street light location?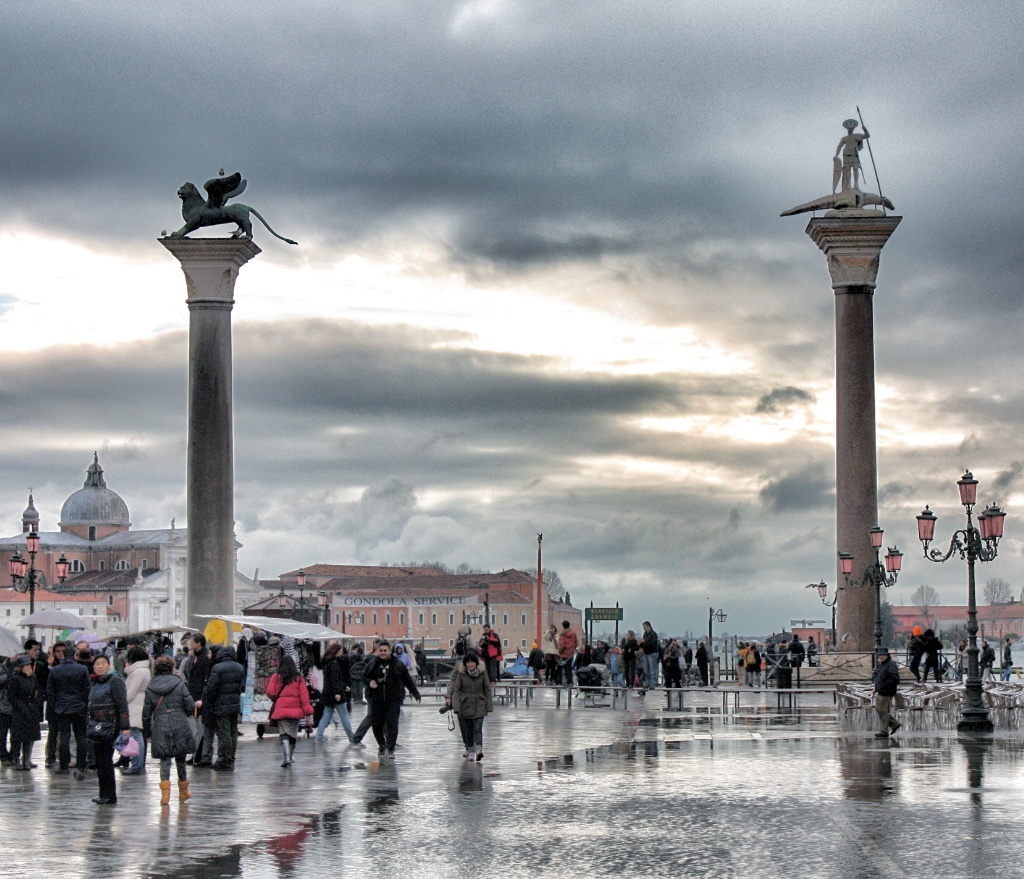
locate(270, 559, 327, 620)
